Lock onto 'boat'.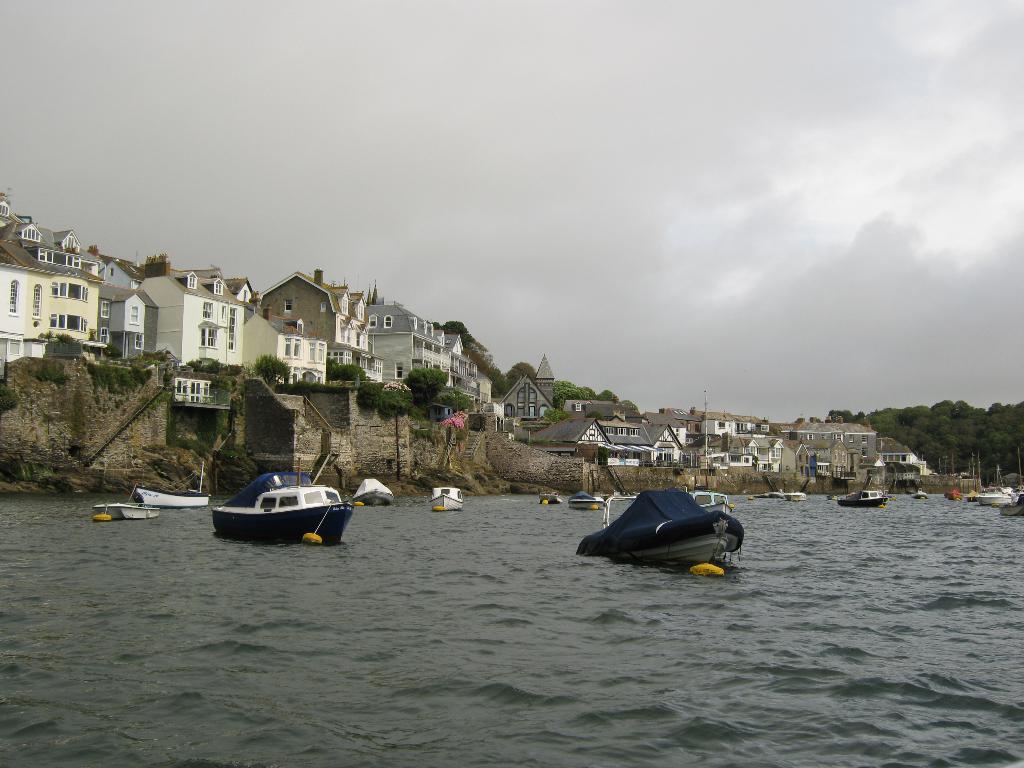
Locked: (976, 489, 1011, 508).
